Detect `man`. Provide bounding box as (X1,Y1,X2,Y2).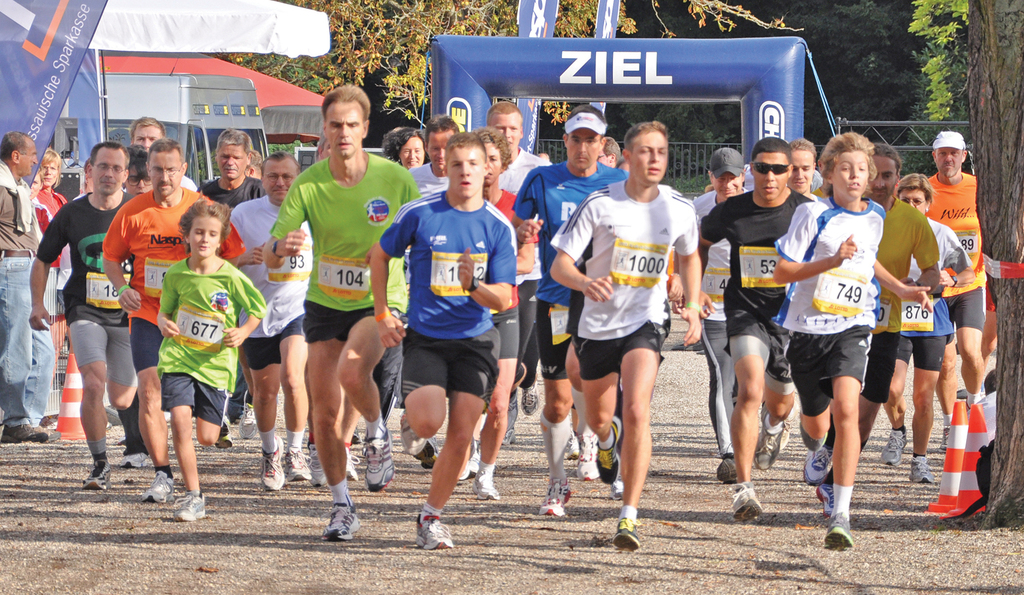
(686,148,787,469).
